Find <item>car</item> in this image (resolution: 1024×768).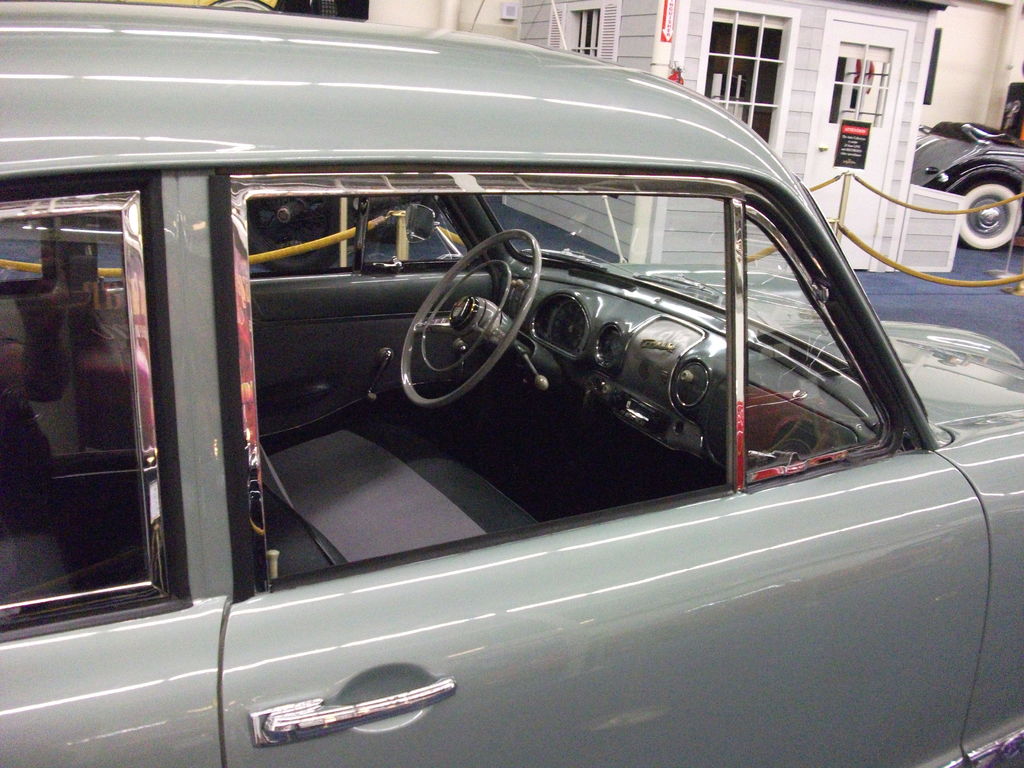
{"x1": 906, "y1": 98, "x2": 1023, "y2": 250}.
